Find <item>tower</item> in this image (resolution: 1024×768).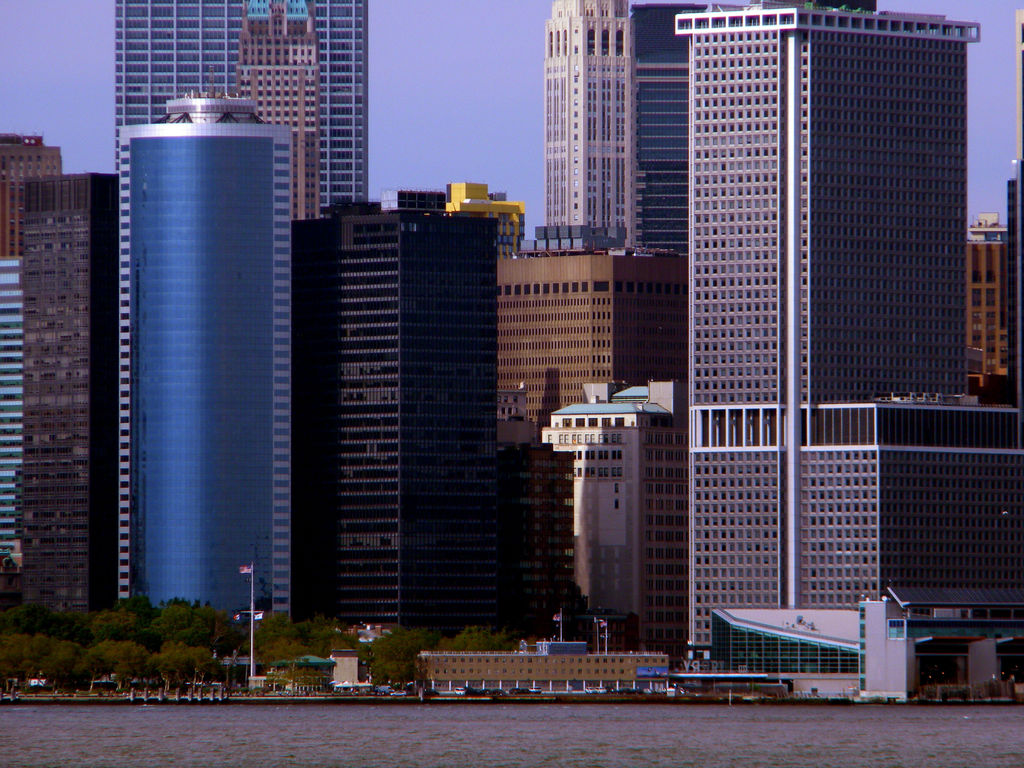
{"x1": 500, "y1": 216, "x2": 694, "y2": 658}.
